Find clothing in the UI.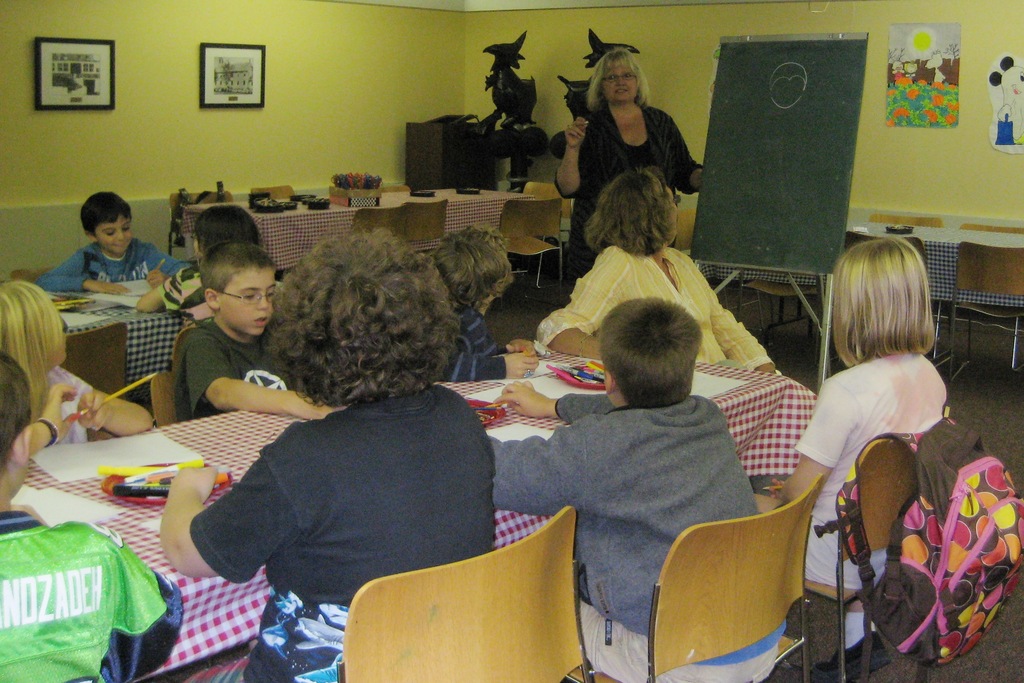
UI element at rect(552, 94, 703, 292).
